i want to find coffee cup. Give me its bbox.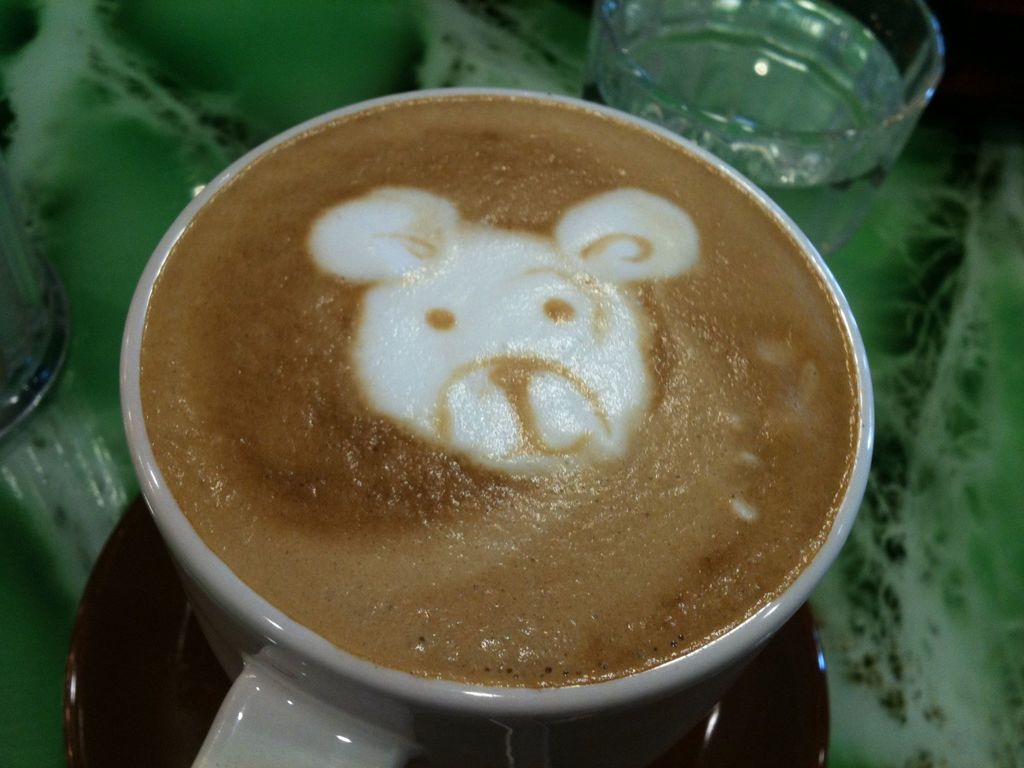
123:90:879:767.
